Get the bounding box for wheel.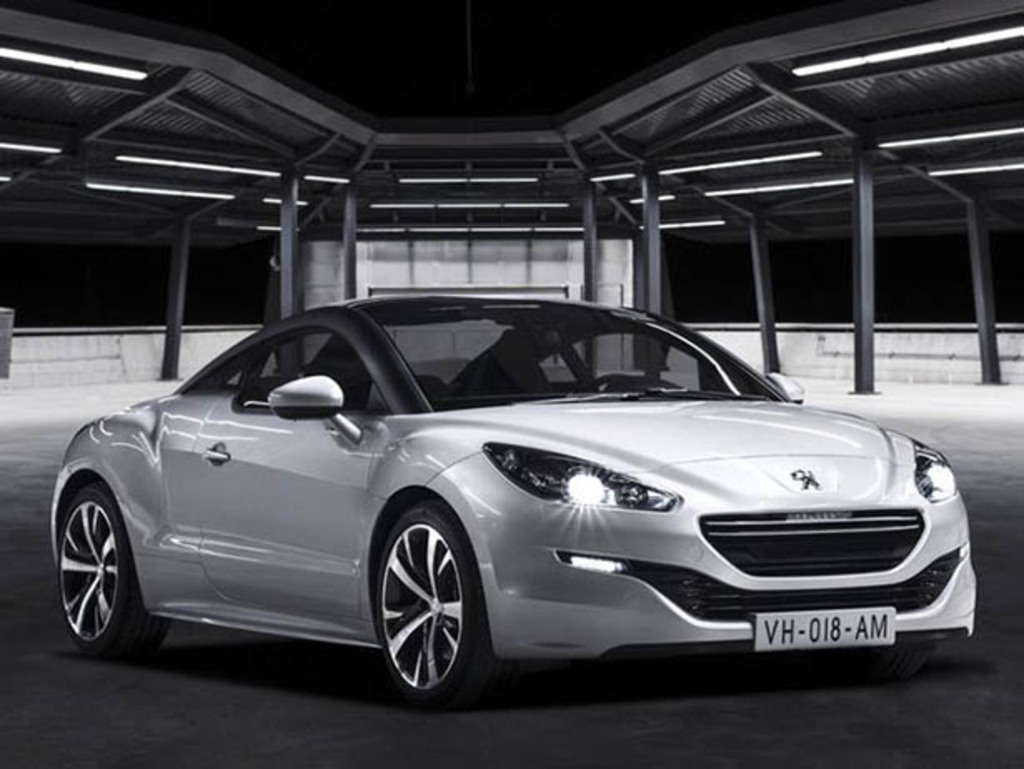
<bbox>579, 370, 629, 394</bbox>.
